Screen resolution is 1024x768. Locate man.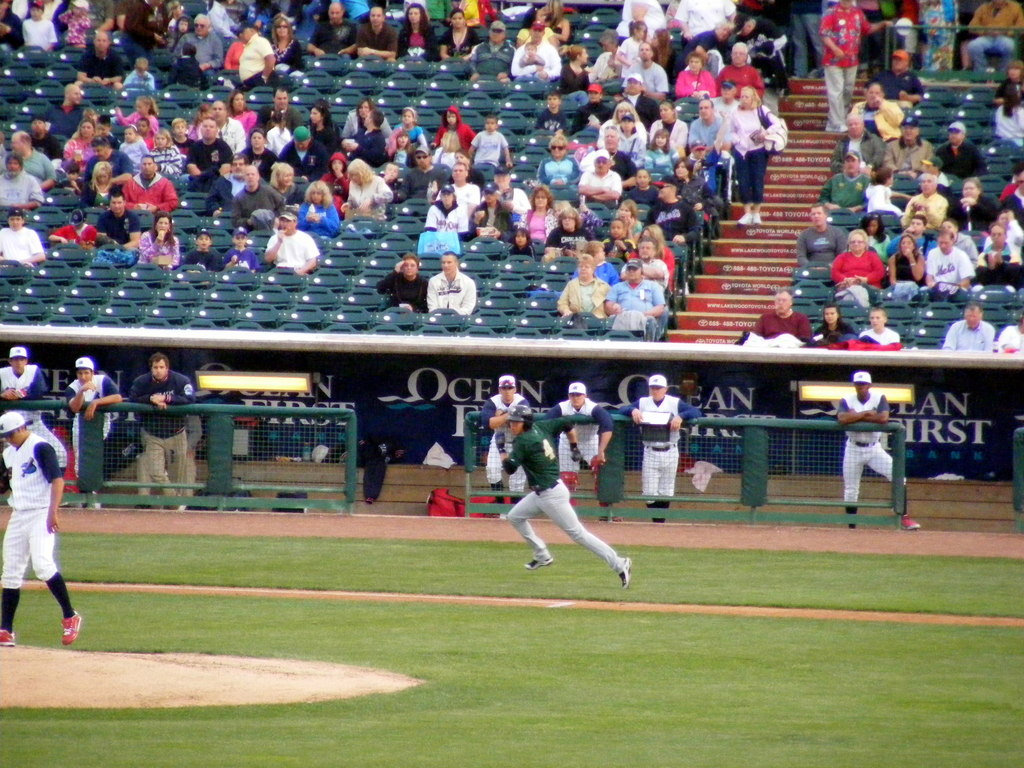
462 17 514 88.
